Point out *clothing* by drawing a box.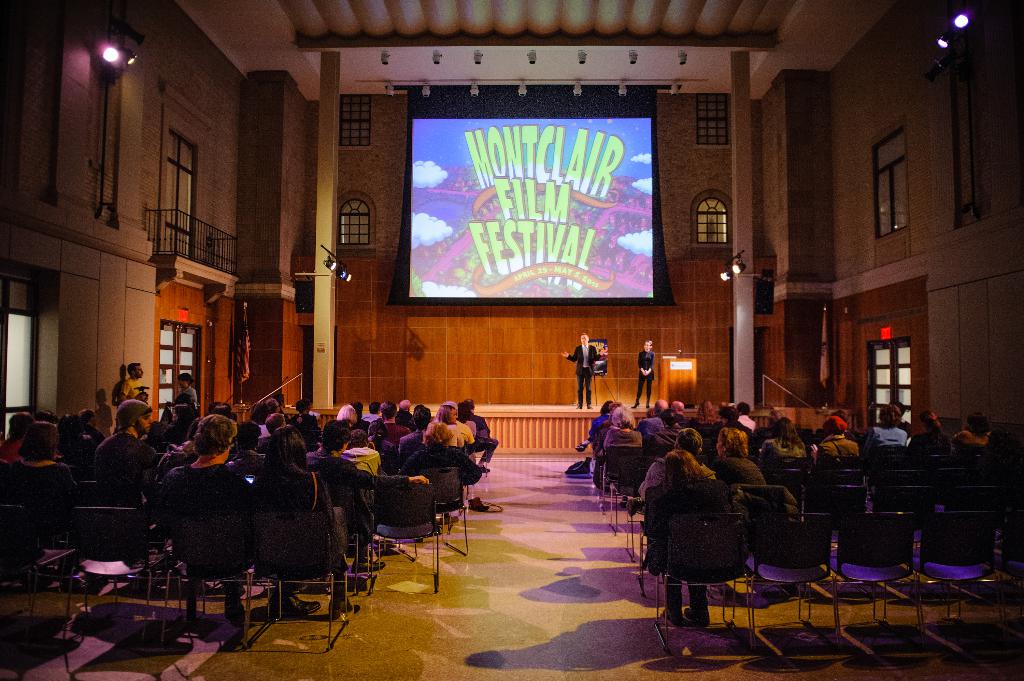
<bbox>111, 372, 136, 401</bbox>.
